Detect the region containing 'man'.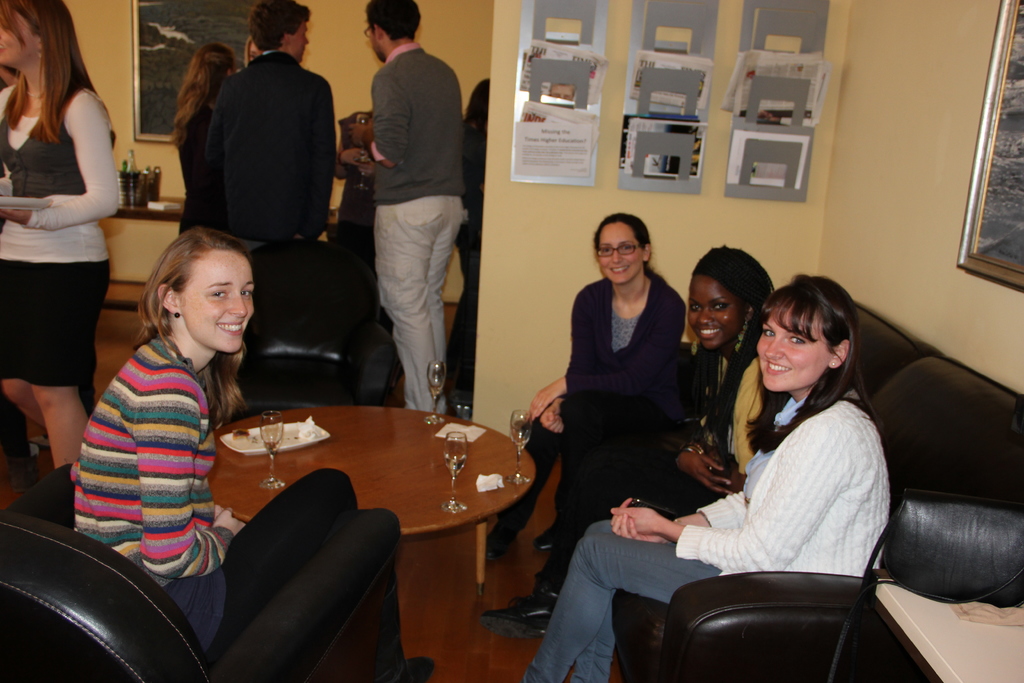
bbox=[340, 0, 485, 443].
